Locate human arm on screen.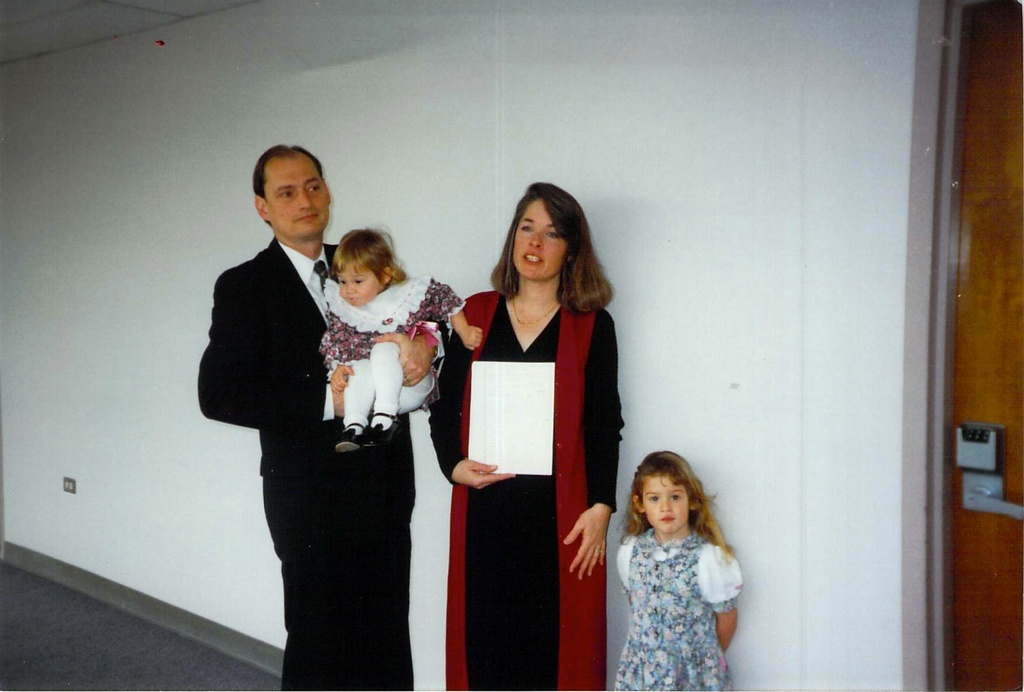
On screen at select_region(200, 268, 350, 421).
